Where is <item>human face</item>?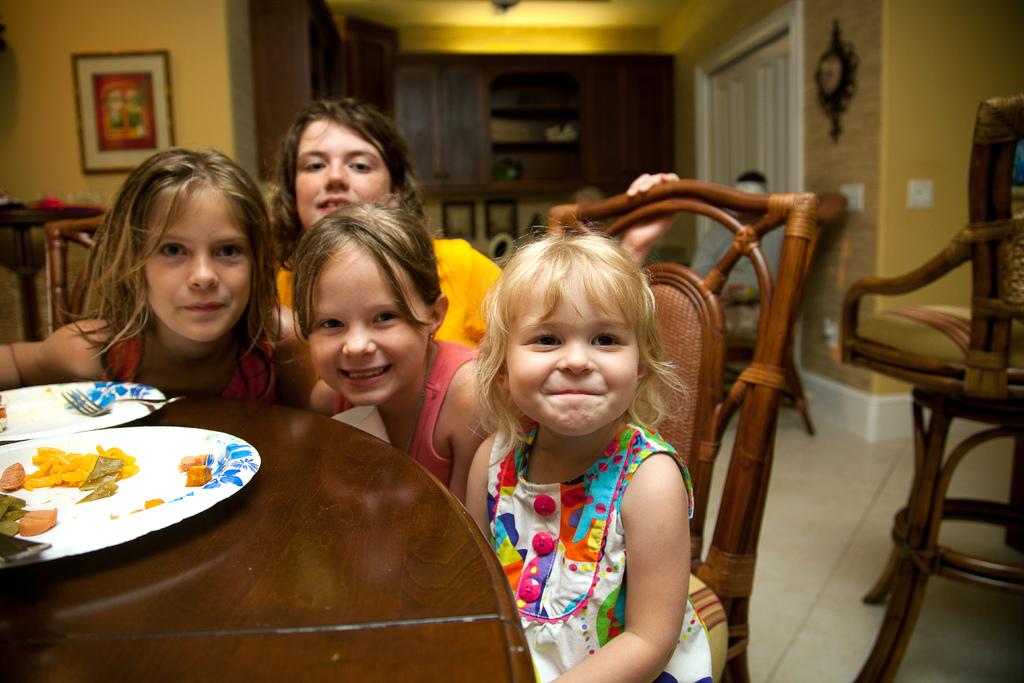
x1=506, y1=268, x2=636, y2=434.
